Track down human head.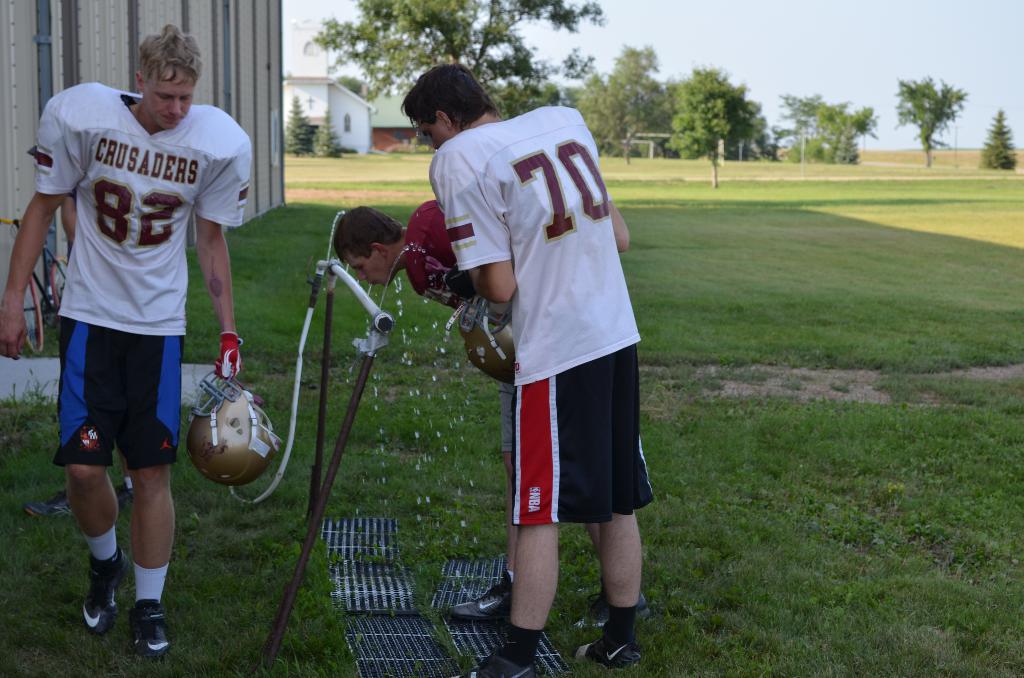
Tracked to x1=332, y1=207, x2=401, y2=292.
